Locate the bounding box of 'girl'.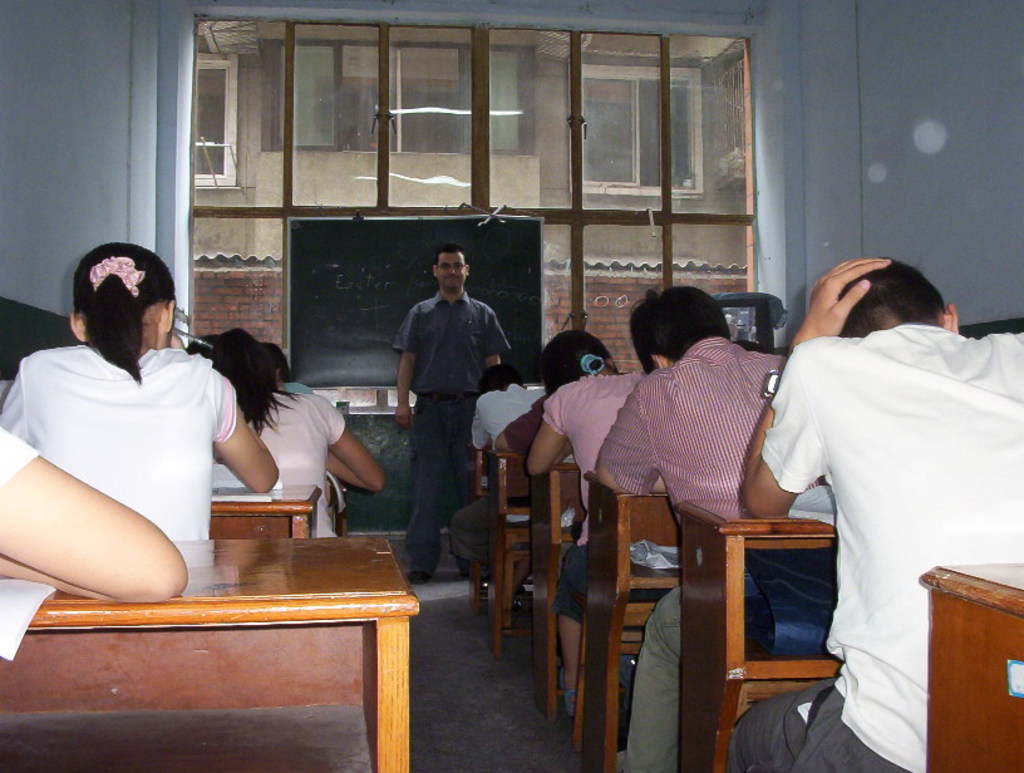
Bounding box: 198/330/387/535.
